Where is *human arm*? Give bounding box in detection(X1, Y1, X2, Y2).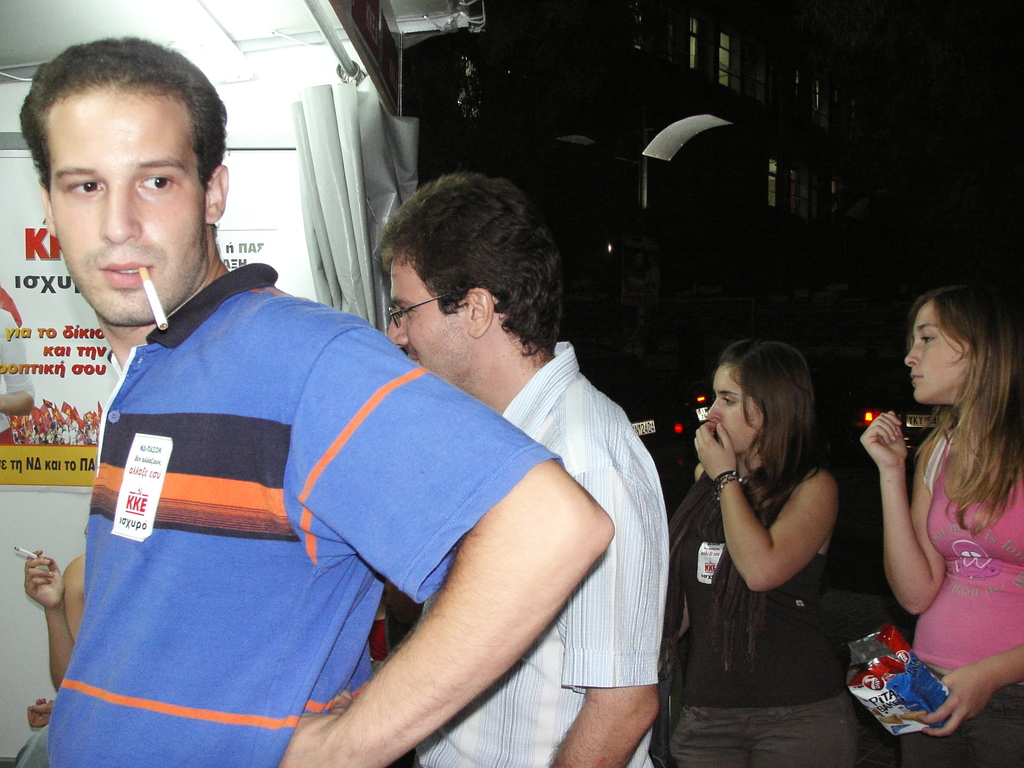
detection(898, 641, 1023, 737).
